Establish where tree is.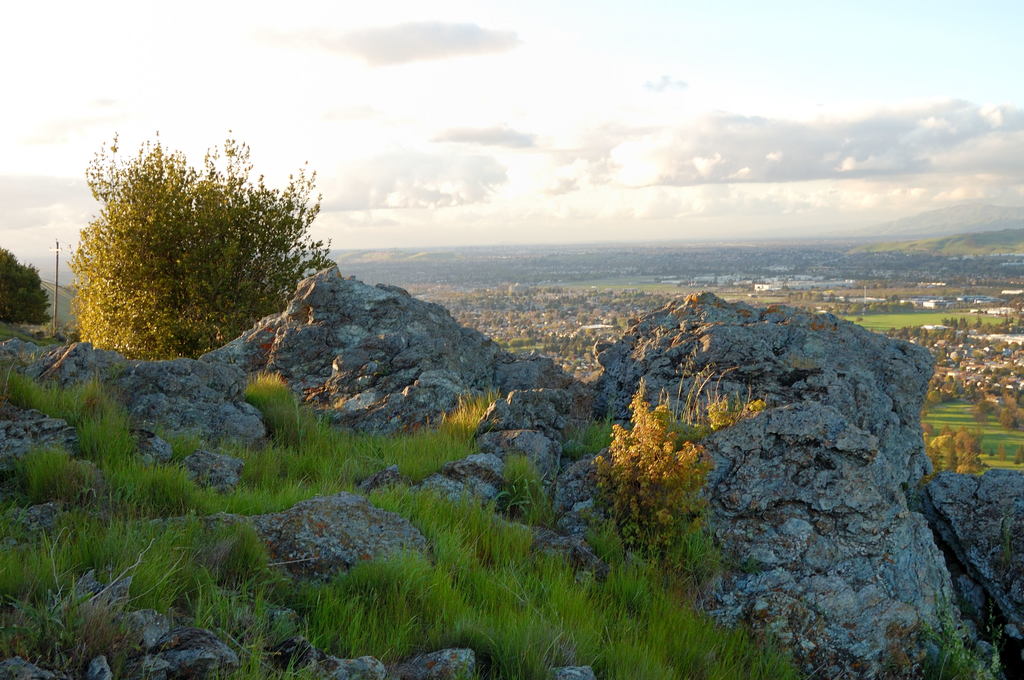
Established at [1016,387,1023,407].
